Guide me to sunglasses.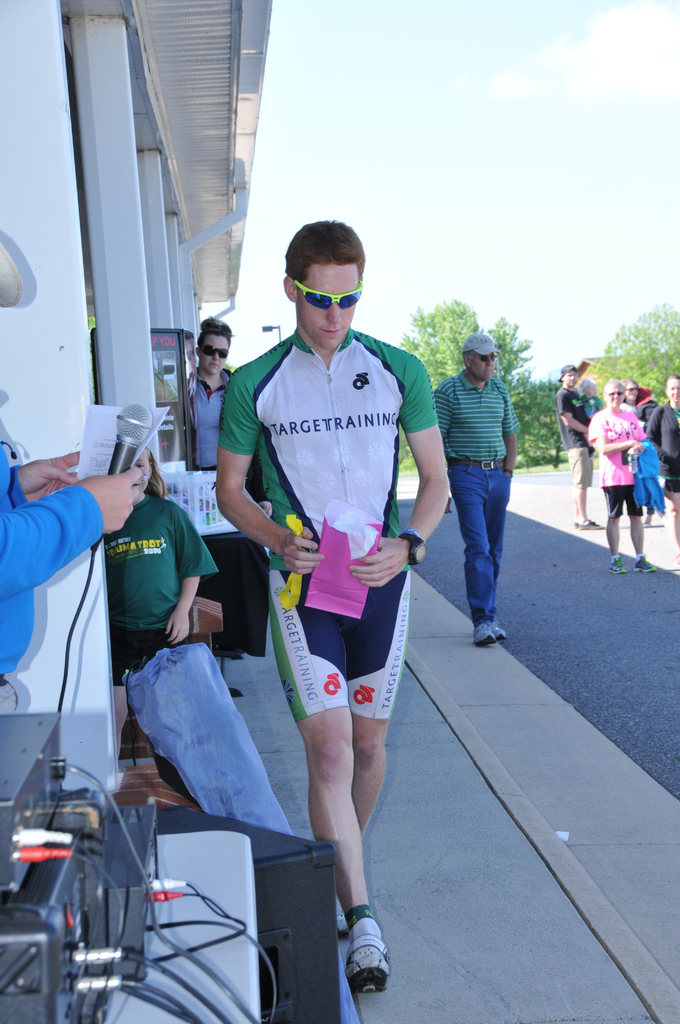
Guidance: 203 346 229 360.
